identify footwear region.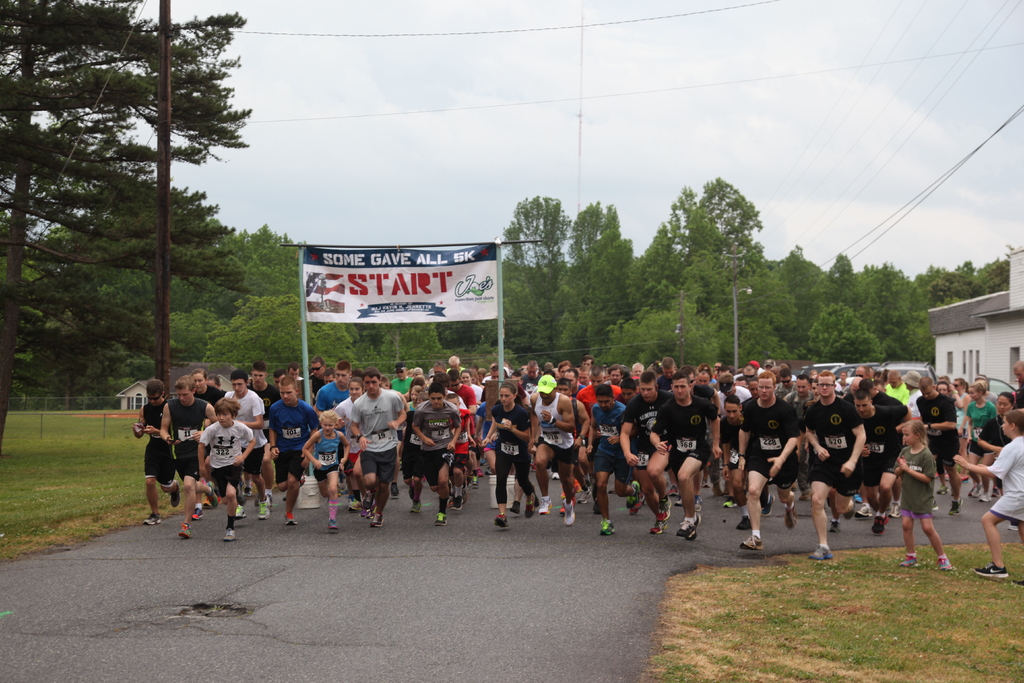
Region: (x1=737, y1=516, x2=753, y2=529).
